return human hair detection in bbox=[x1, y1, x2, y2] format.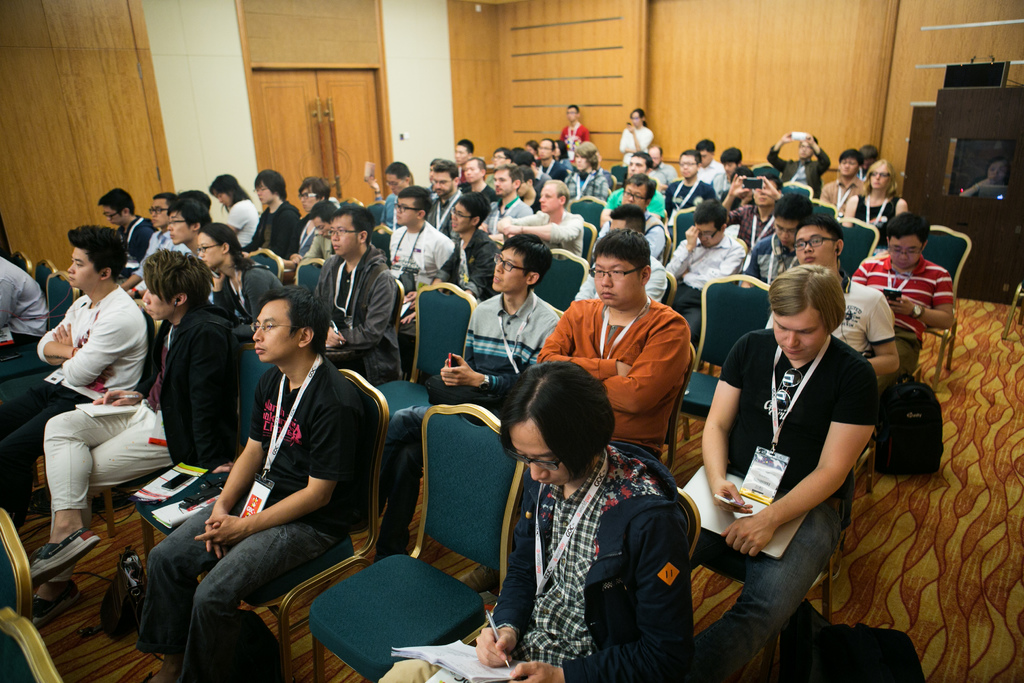
bbox=[767, 262, 849, 333].
